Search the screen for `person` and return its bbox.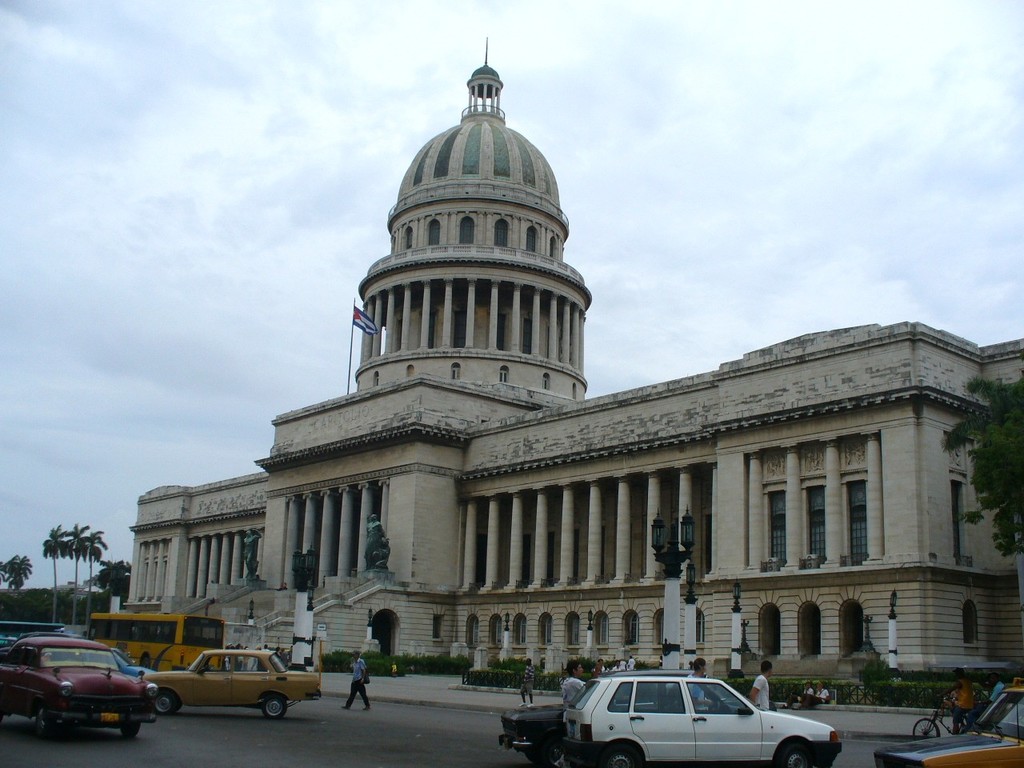
Found: 515:659:531:707.
